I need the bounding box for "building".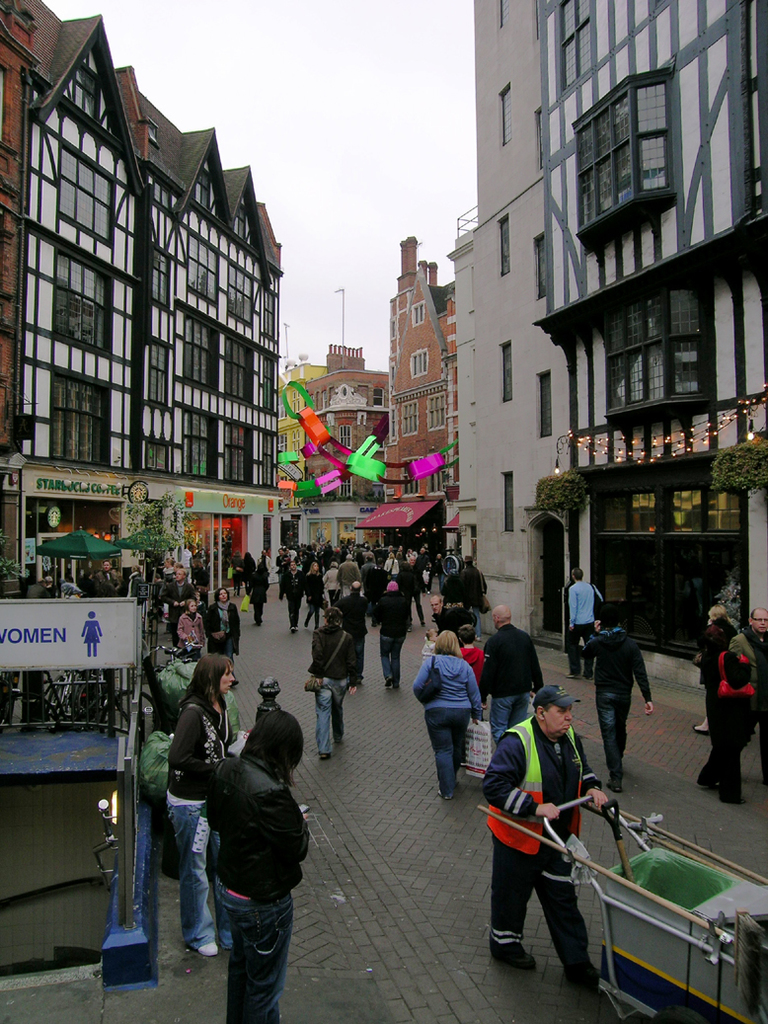
Here it is: l=0, t=0, r=280, b=587.
